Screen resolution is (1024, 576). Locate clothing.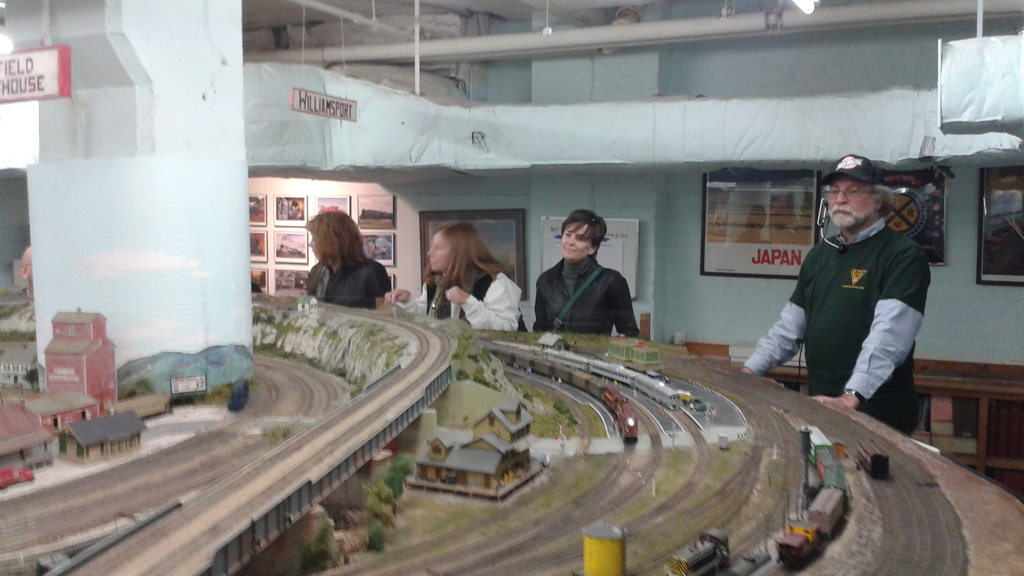
533, 255, 638, 339.
